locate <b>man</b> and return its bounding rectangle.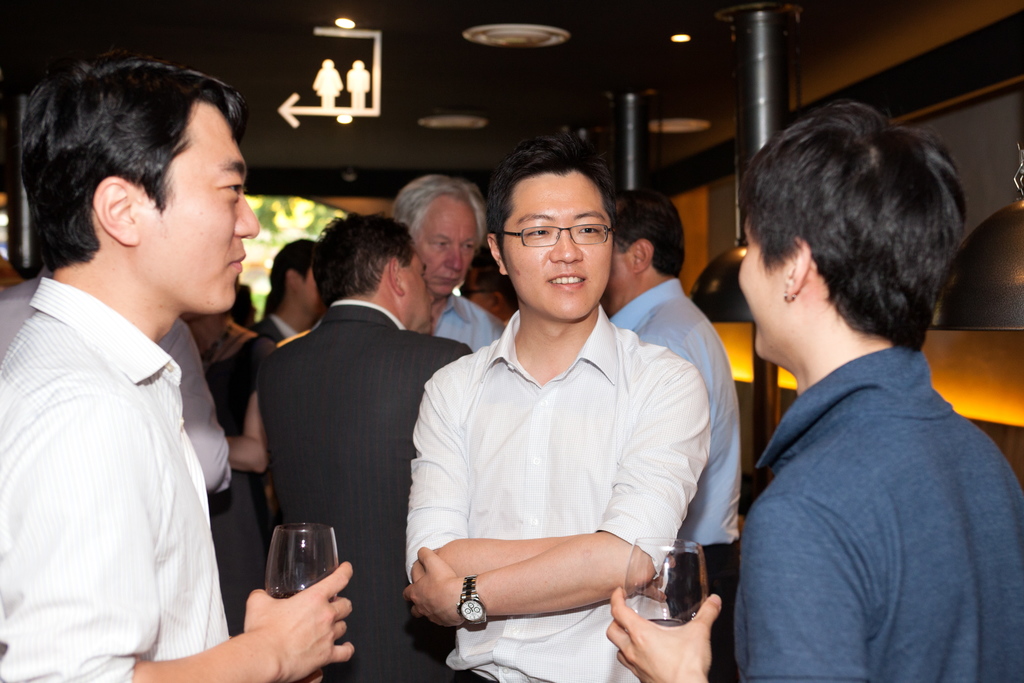
{"left": 390, "top": 171, "right": 508, "bottom": 349}.
